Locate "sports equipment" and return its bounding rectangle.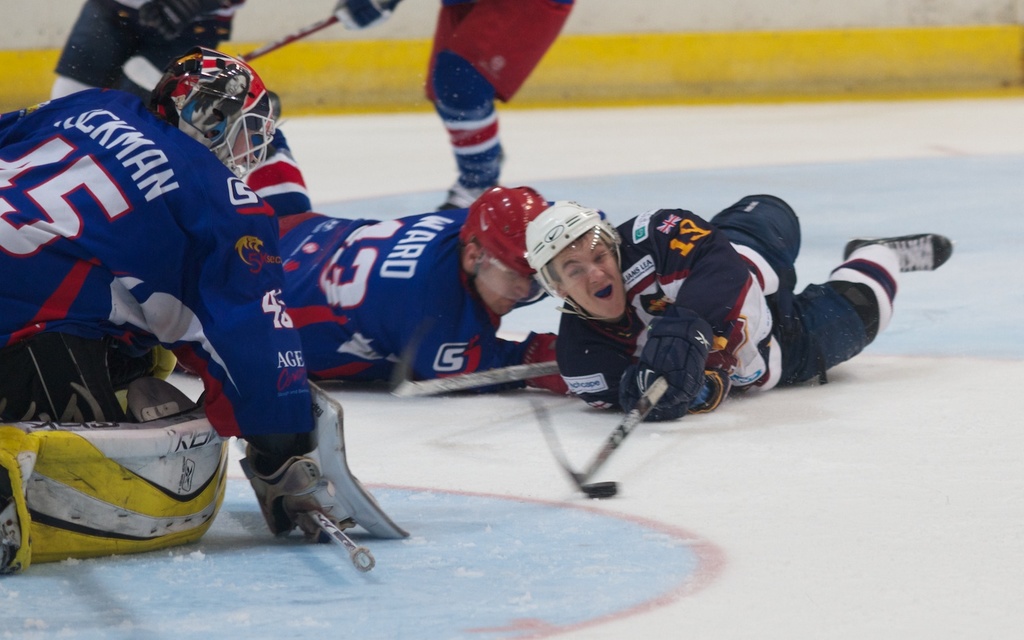
x1=240 y1=14 x2=337 y2=66.
